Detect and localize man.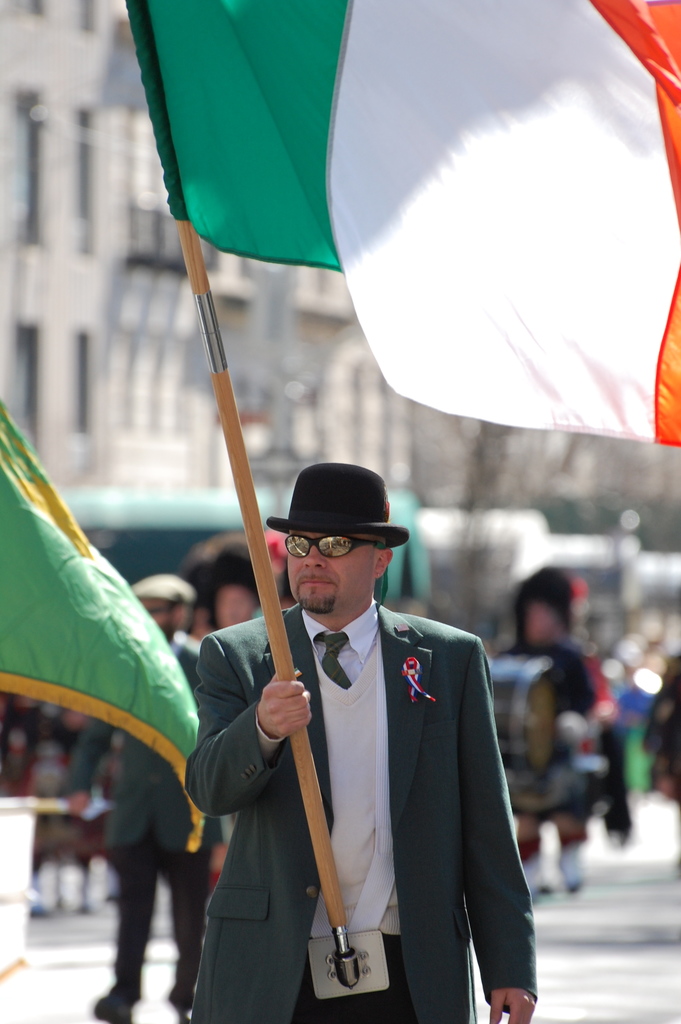
Localized at [172, 422, 527, 998].
